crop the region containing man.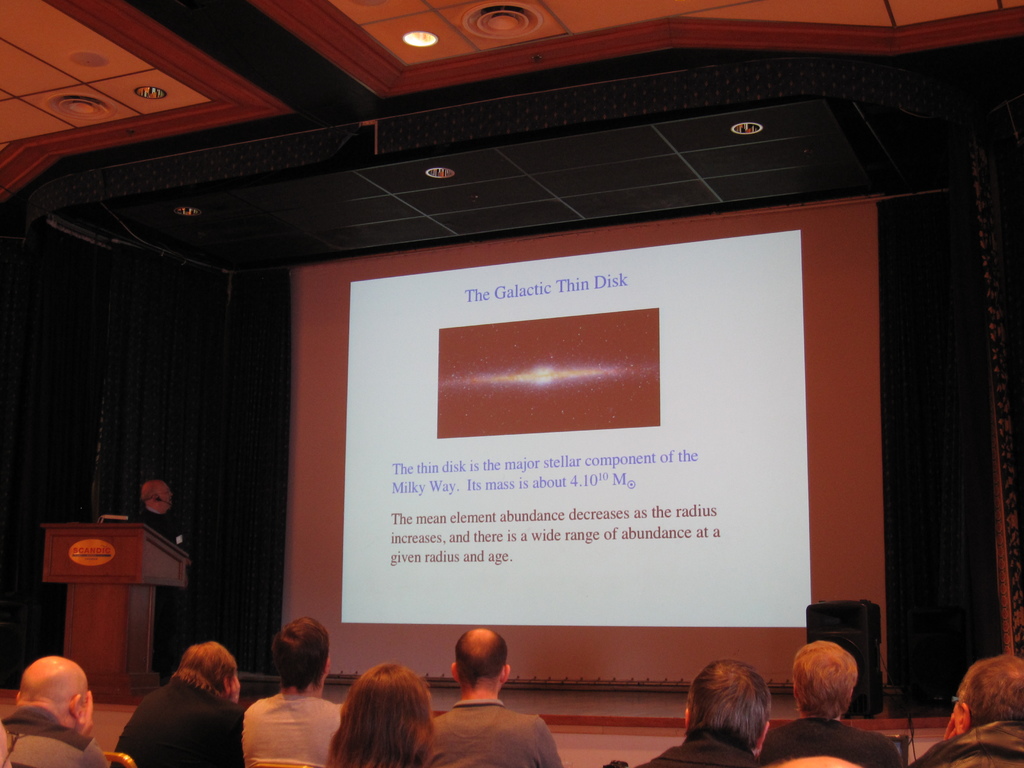
Crop region: (x1=240, y1=615, x2=351, y2=767).
